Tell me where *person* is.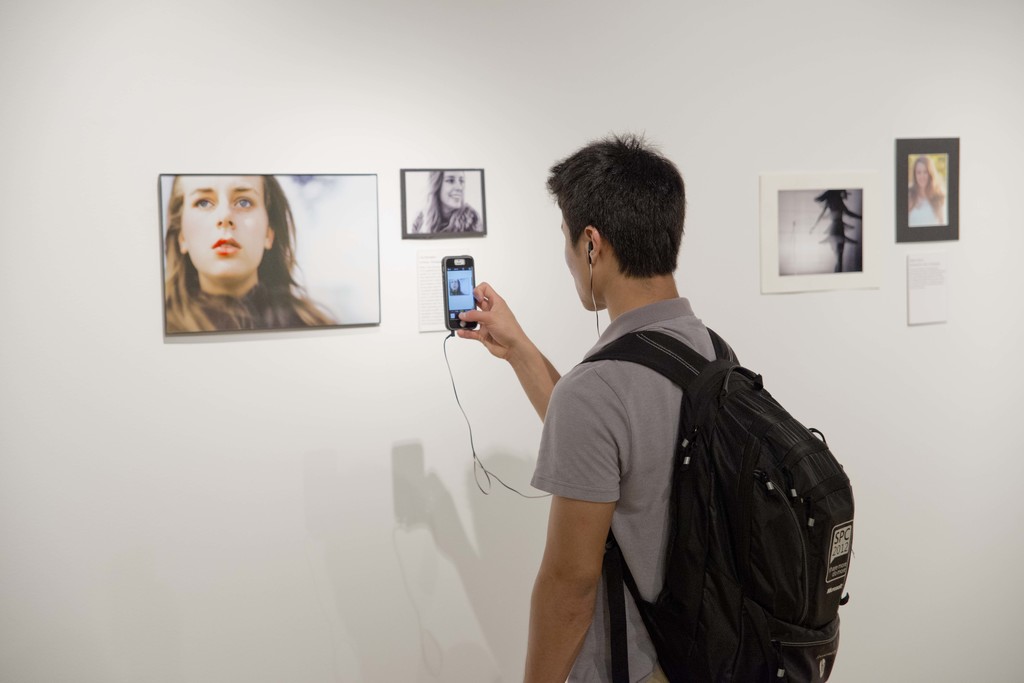
*person* is at 449,279,468,294.
